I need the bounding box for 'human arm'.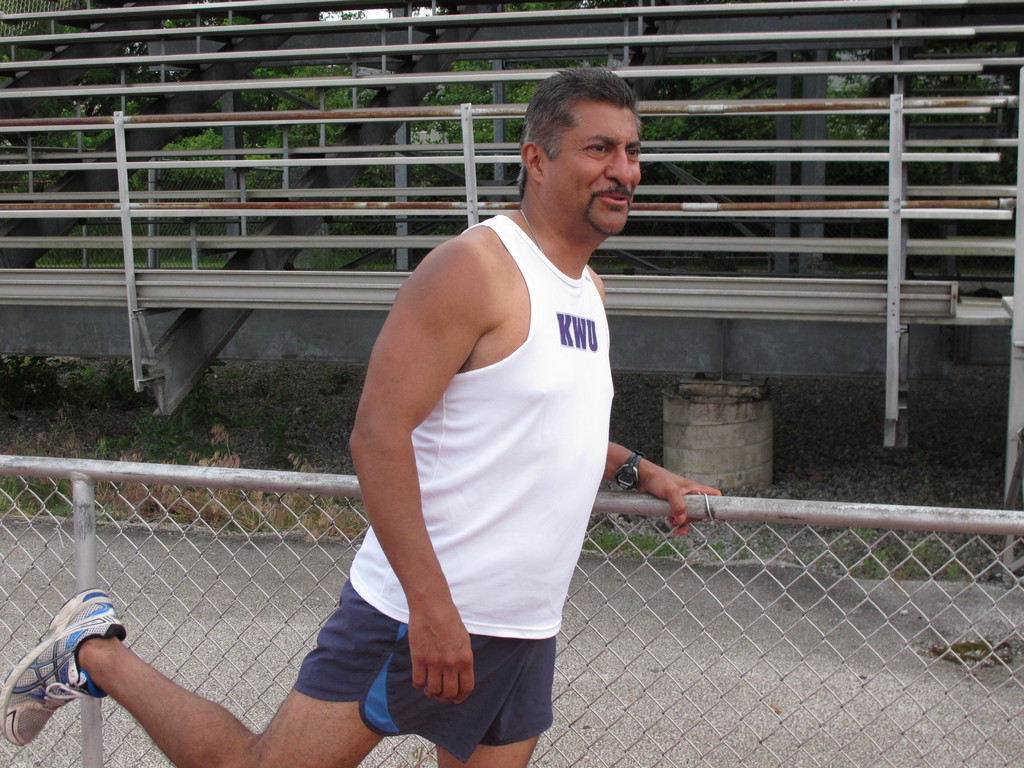
Here it is: Rect(355, 239, 500, 646).
